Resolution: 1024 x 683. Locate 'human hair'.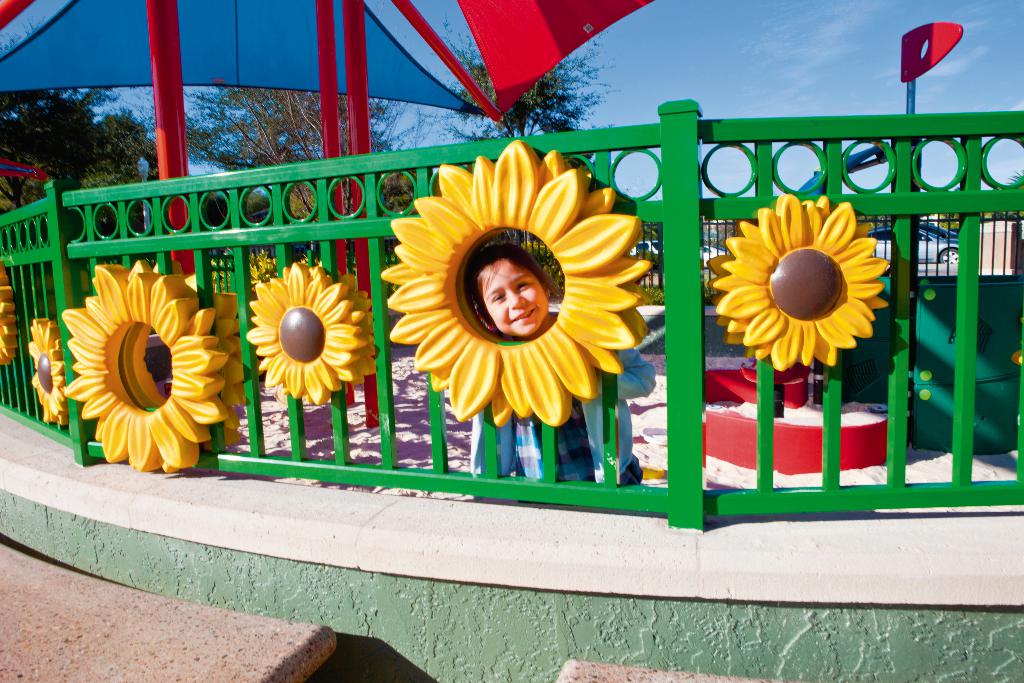
[451, 242, 567, 326].
